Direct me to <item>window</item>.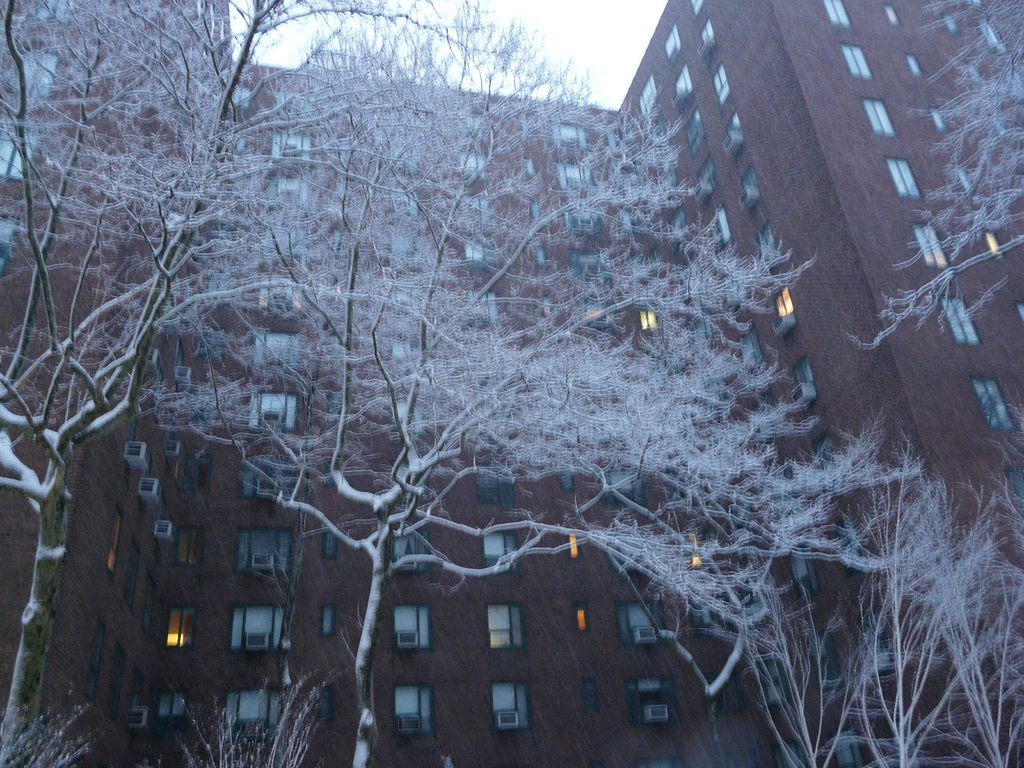
Direction: x1=391, y1=529, x2=431, y2=570.
